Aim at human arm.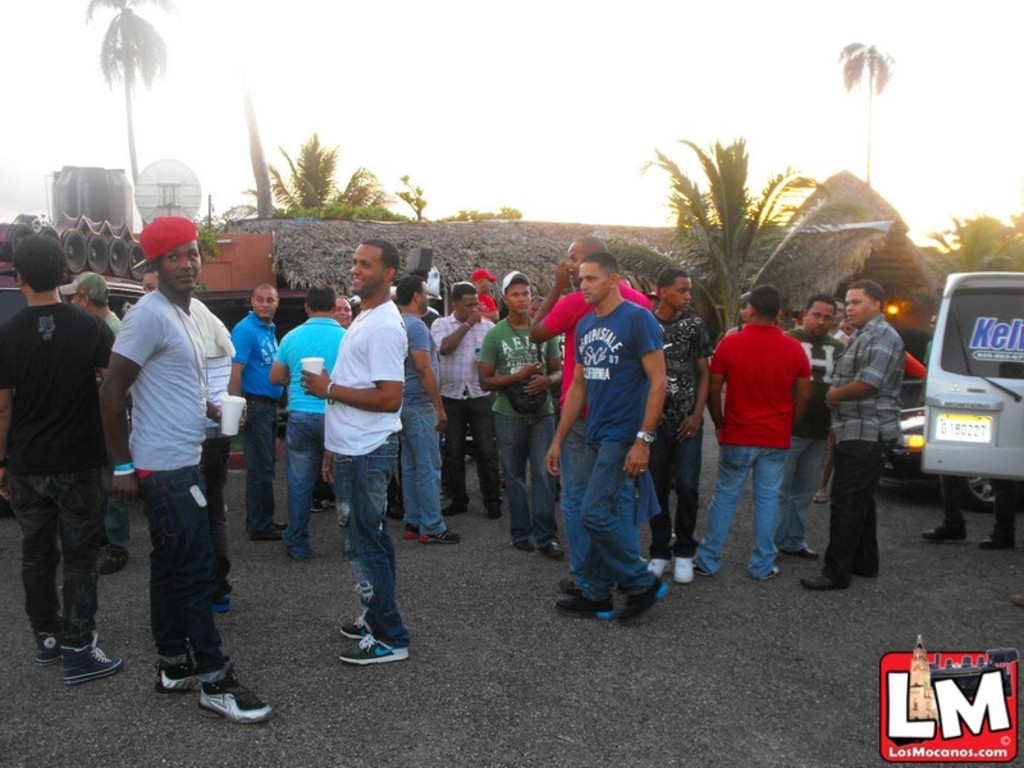
Aimed at 97, 324, 131, 389.
